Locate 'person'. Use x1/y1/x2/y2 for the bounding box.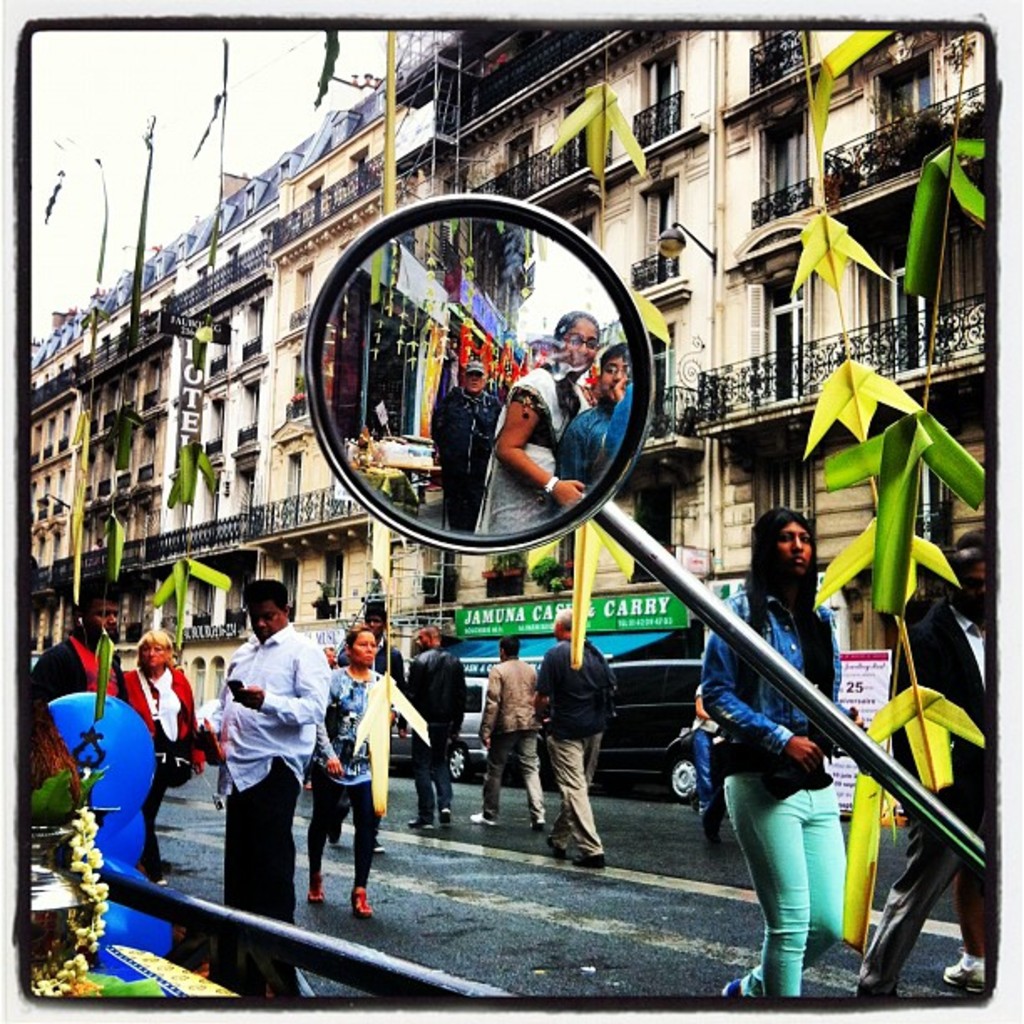
855/517/987/996.
